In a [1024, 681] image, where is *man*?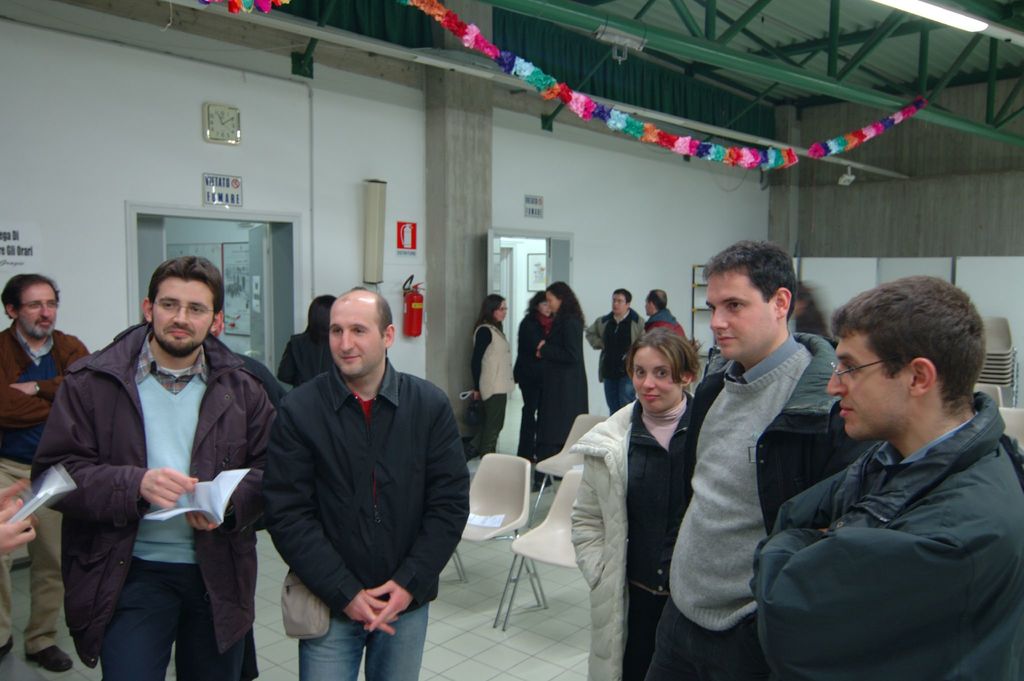
[210, 319, 283, 680].
